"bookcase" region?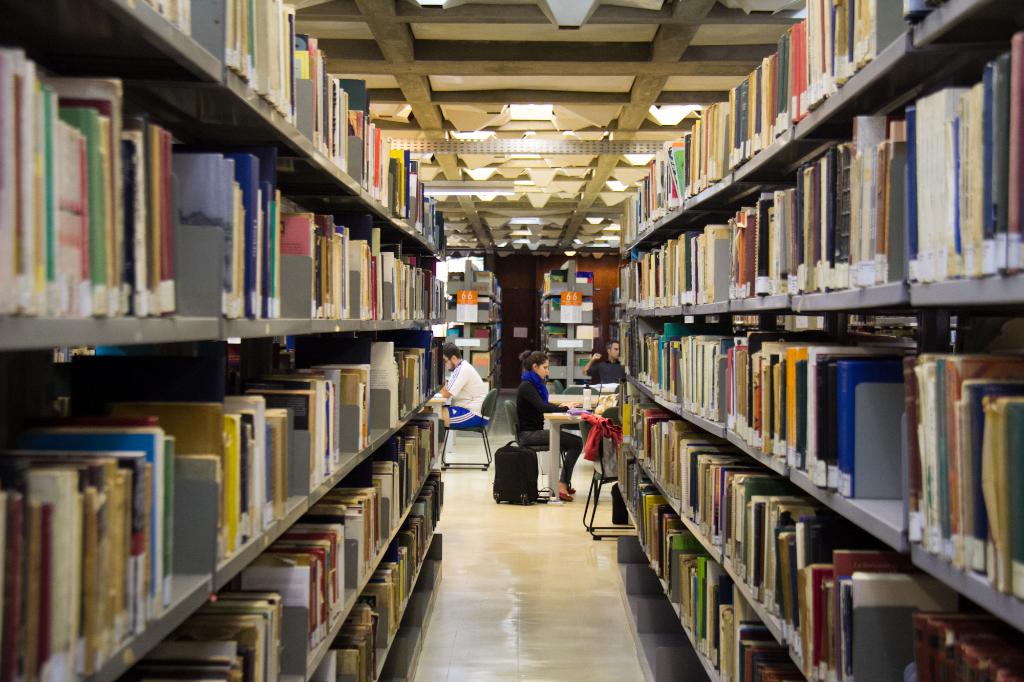
rect(612, 0, 1023, 681)
